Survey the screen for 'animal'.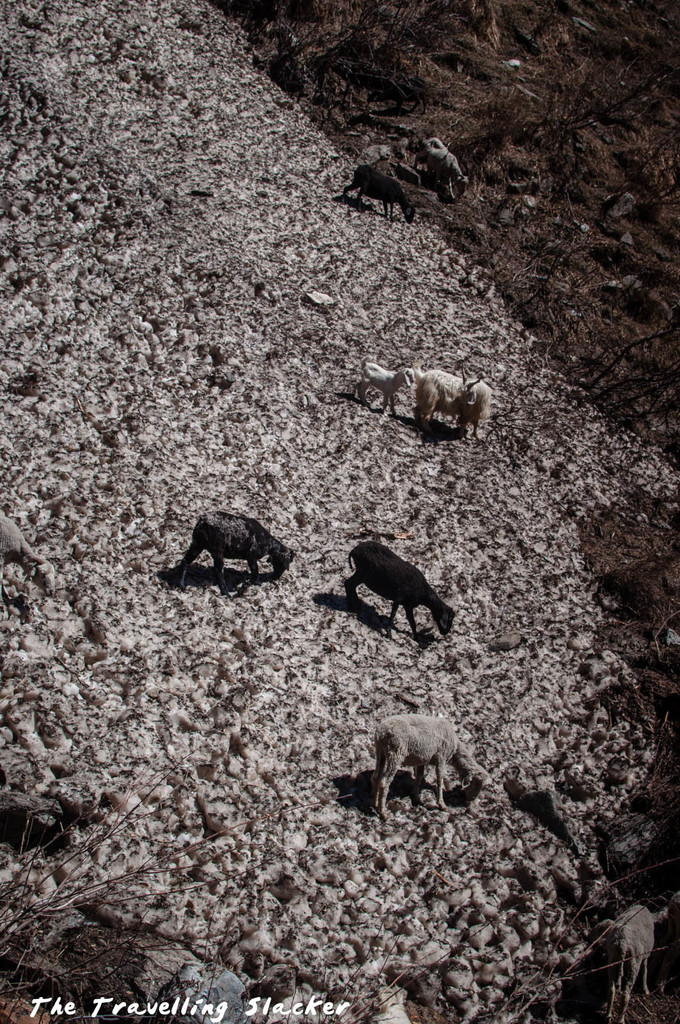
Survey found: (left=372, top=715, right=484, bottom=811).
